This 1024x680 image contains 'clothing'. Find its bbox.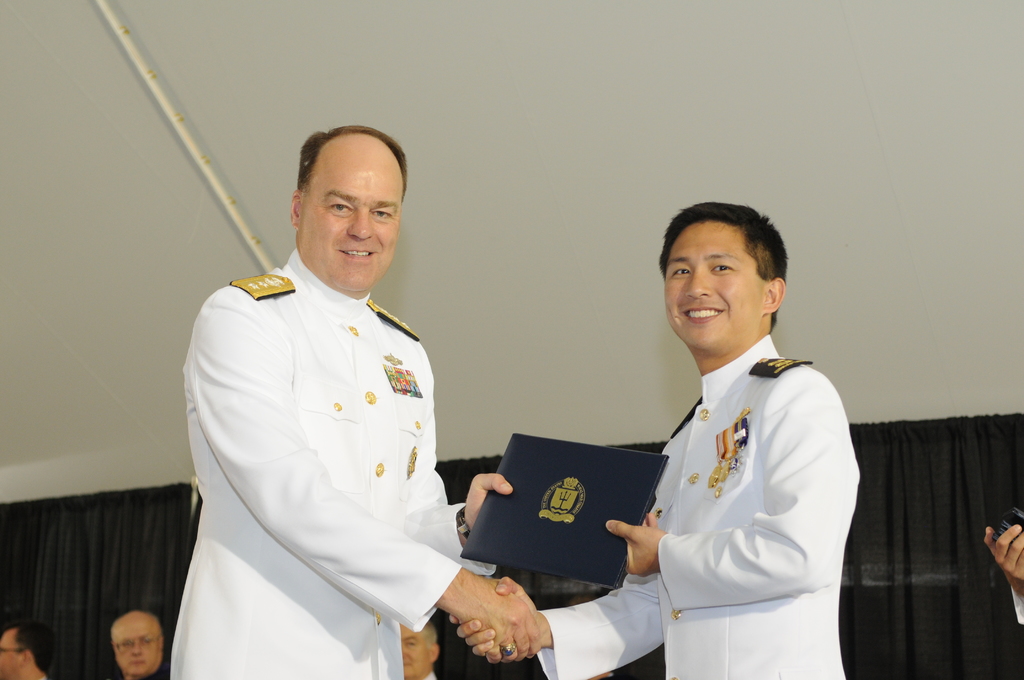
163, 244, 474, 679.
